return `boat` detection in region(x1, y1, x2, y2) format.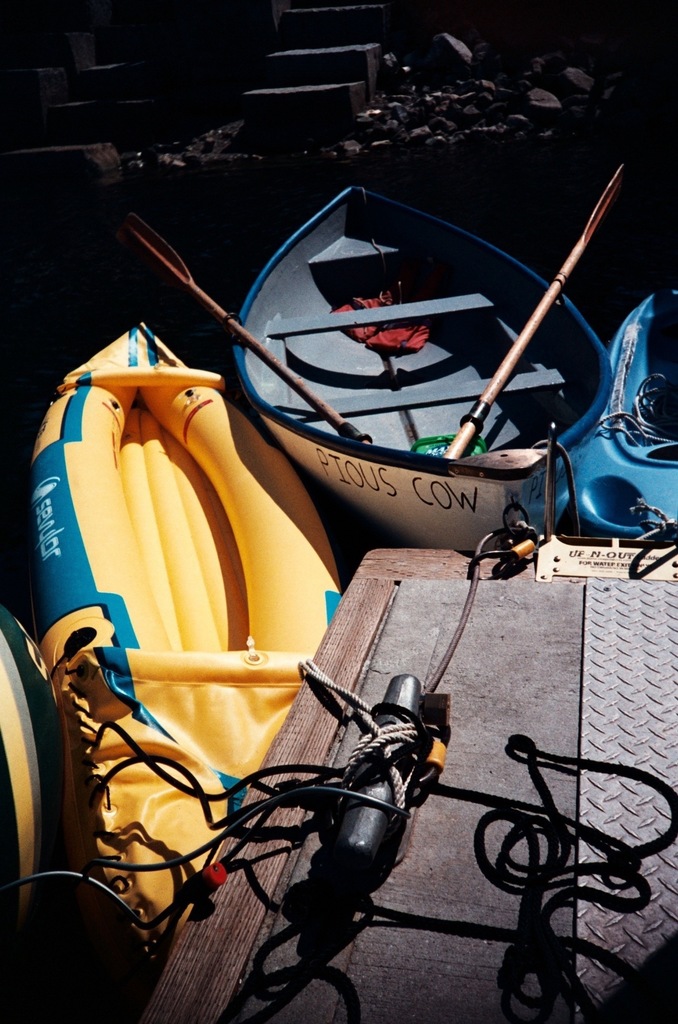
region(185, 169, 657, 535).
